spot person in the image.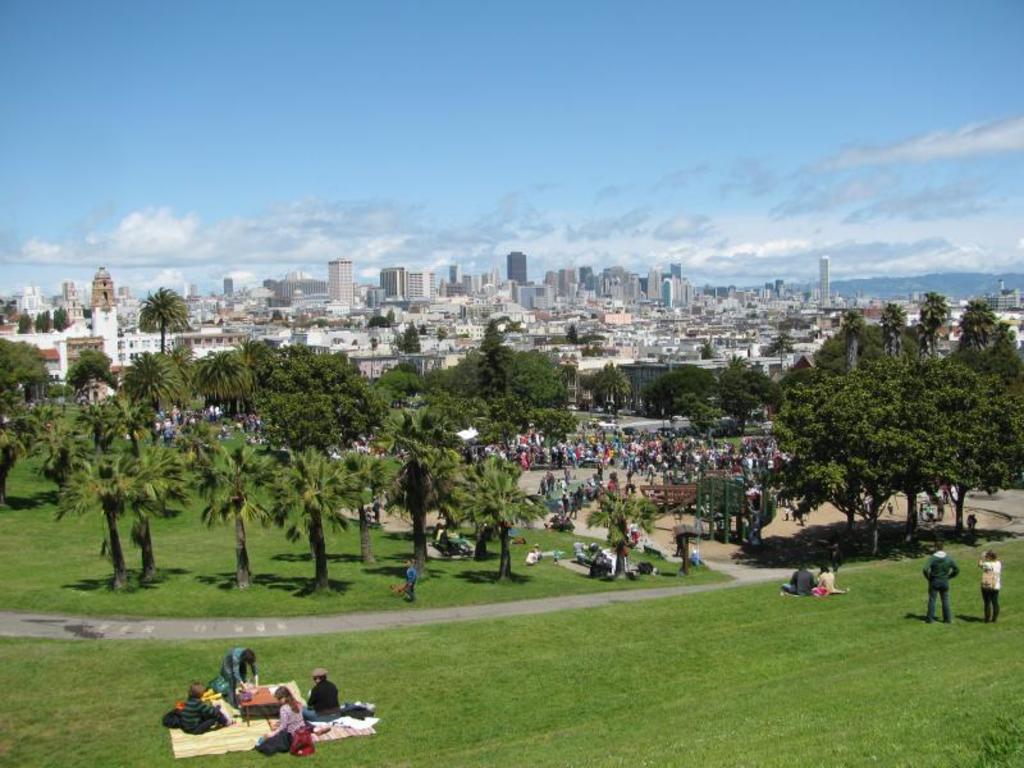
person found at [786, 562, 815, 598].
